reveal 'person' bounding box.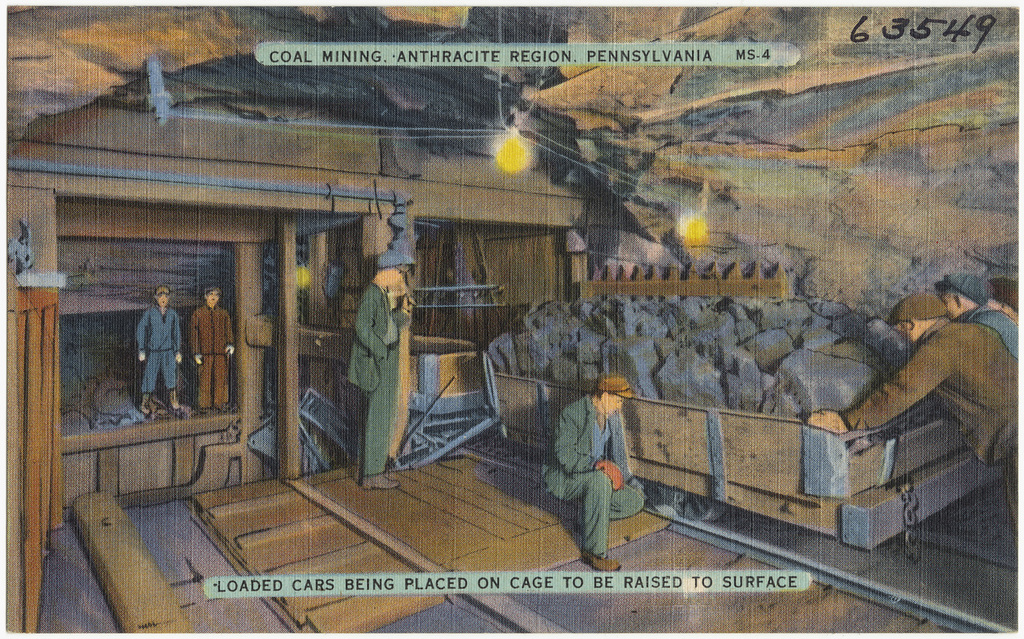
Revealed: l=132, t=287, r=182, b=416.
